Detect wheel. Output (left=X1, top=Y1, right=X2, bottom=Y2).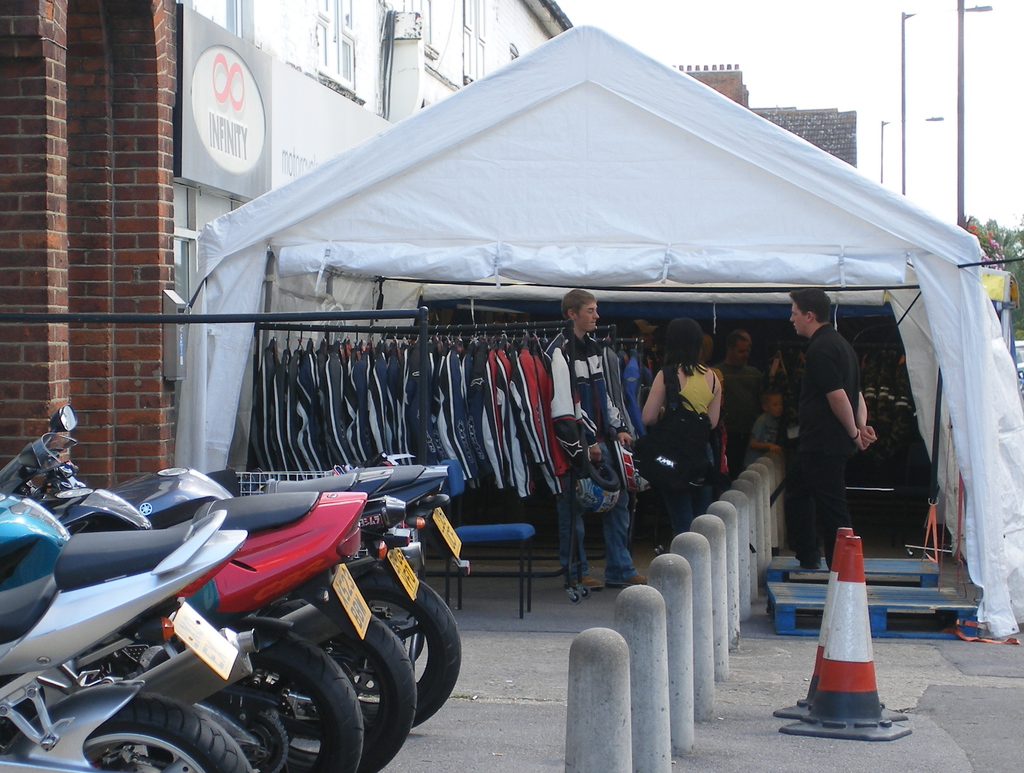
(left=147, top=636, right=361, bottom=772).
